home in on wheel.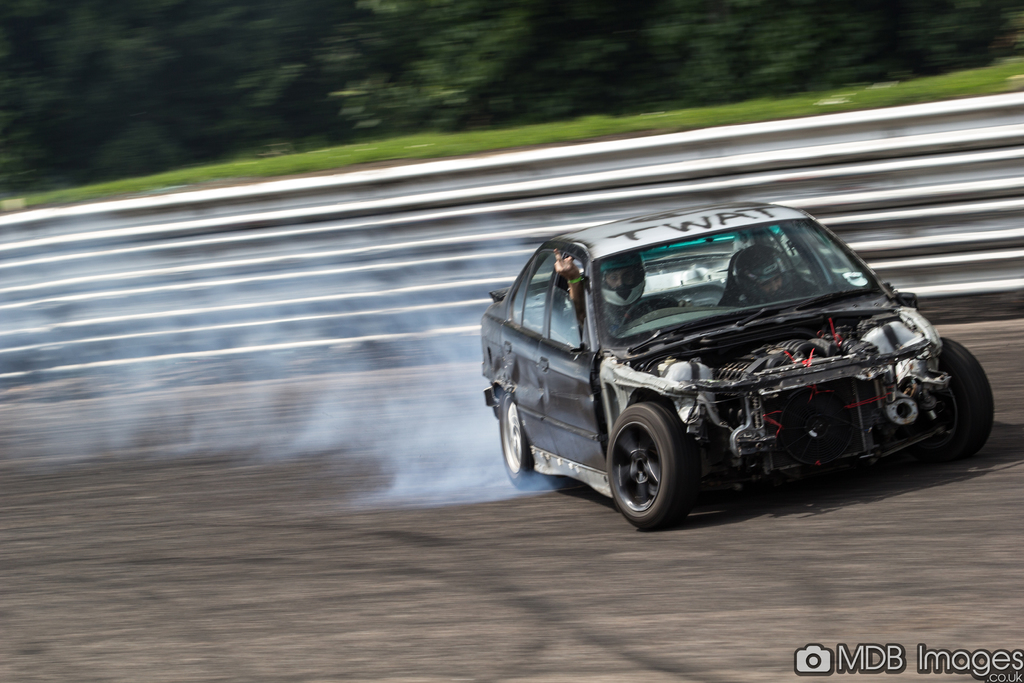
Homed in at {"x1": 497, "y1": 390, "x2": 557, "y2": 494}.
